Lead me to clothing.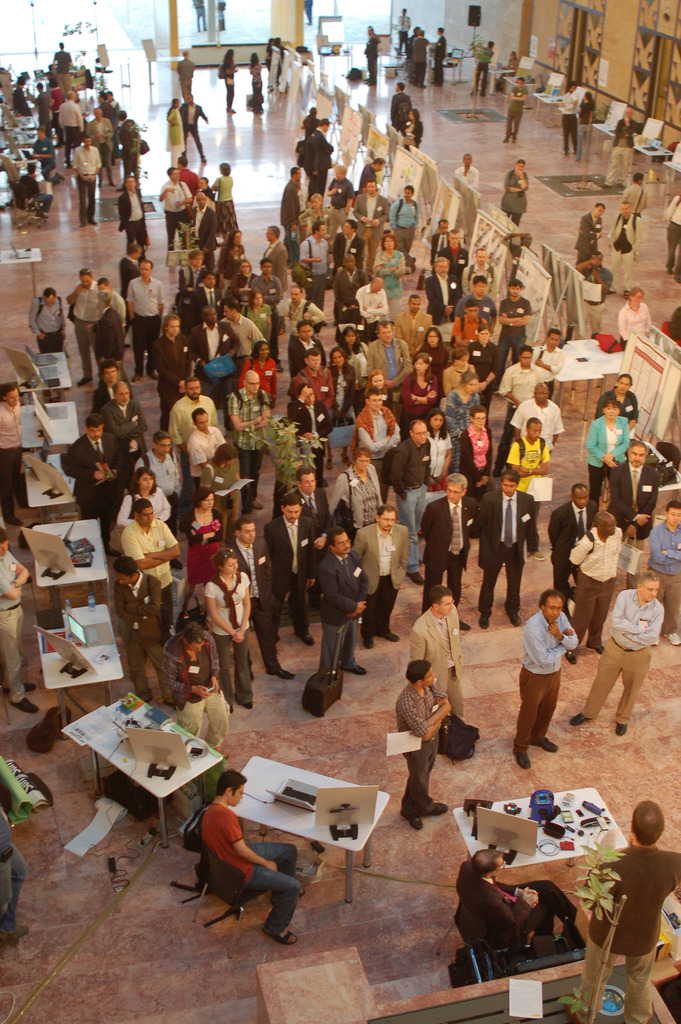
Lead to pyautogui.locateOnScreen(459, 294, 498, 317).
